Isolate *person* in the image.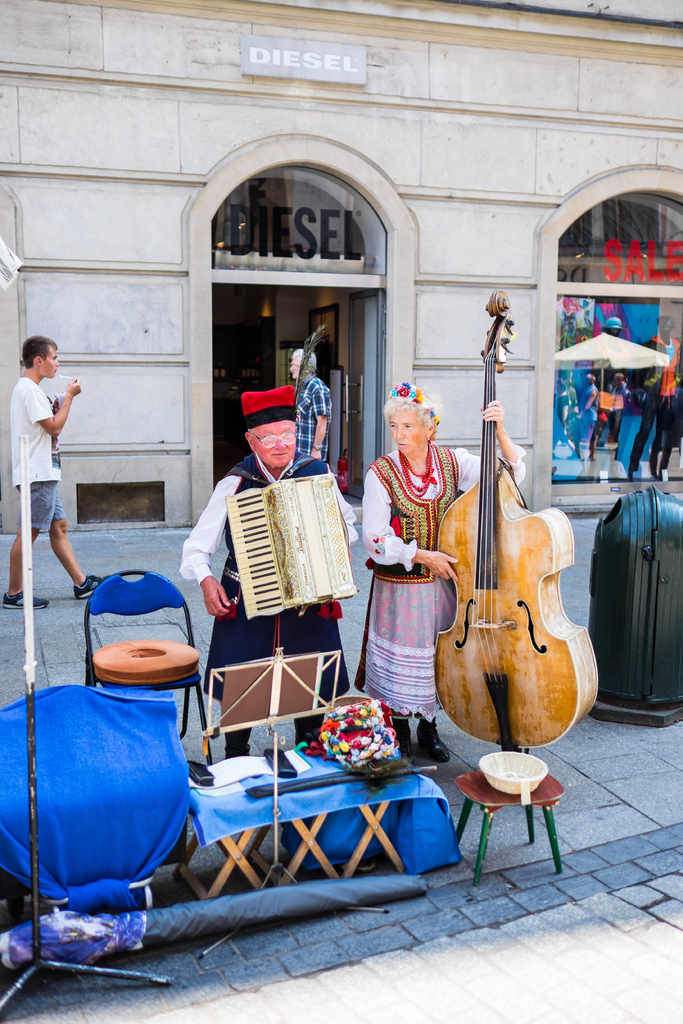
Isolated region: pyautogui.locateOnScreen(3, 337, 113, 610).
